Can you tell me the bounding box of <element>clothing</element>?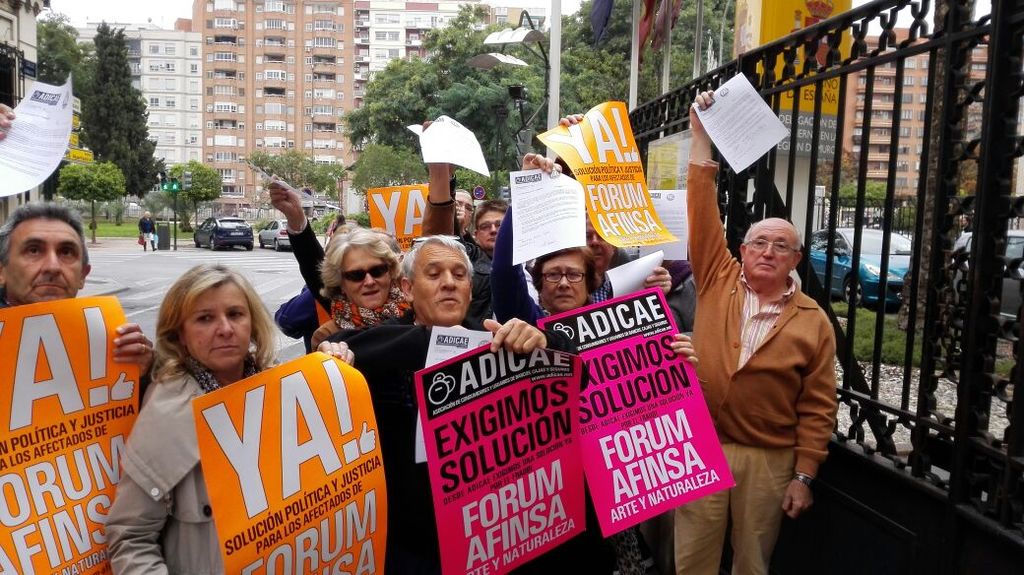
x1=323, y1=296, x2=436, y2=357.
